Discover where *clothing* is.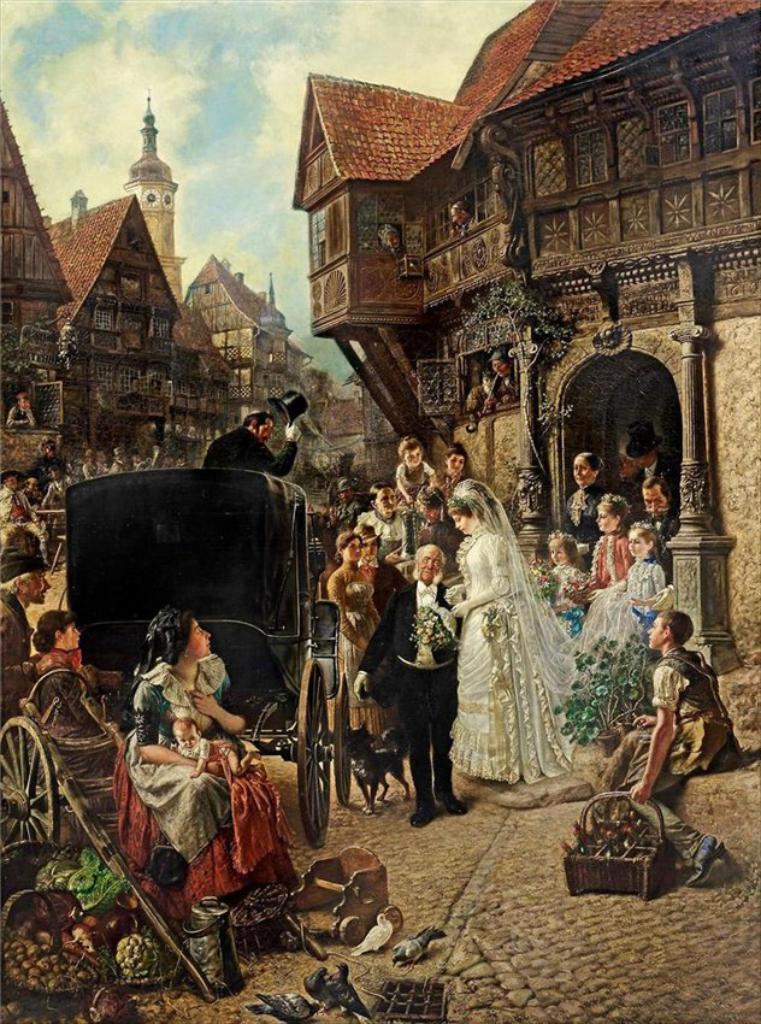
Discovered at crop(361, 560, 406, 616).
